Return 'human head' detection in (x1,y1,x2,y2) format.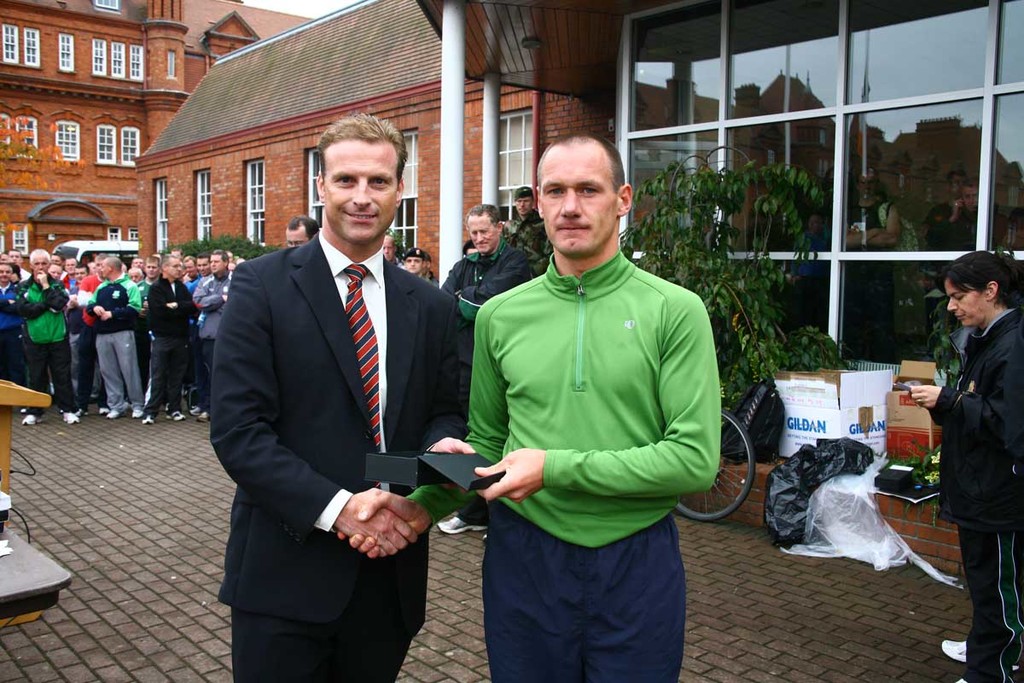
(404,248,422,268).
